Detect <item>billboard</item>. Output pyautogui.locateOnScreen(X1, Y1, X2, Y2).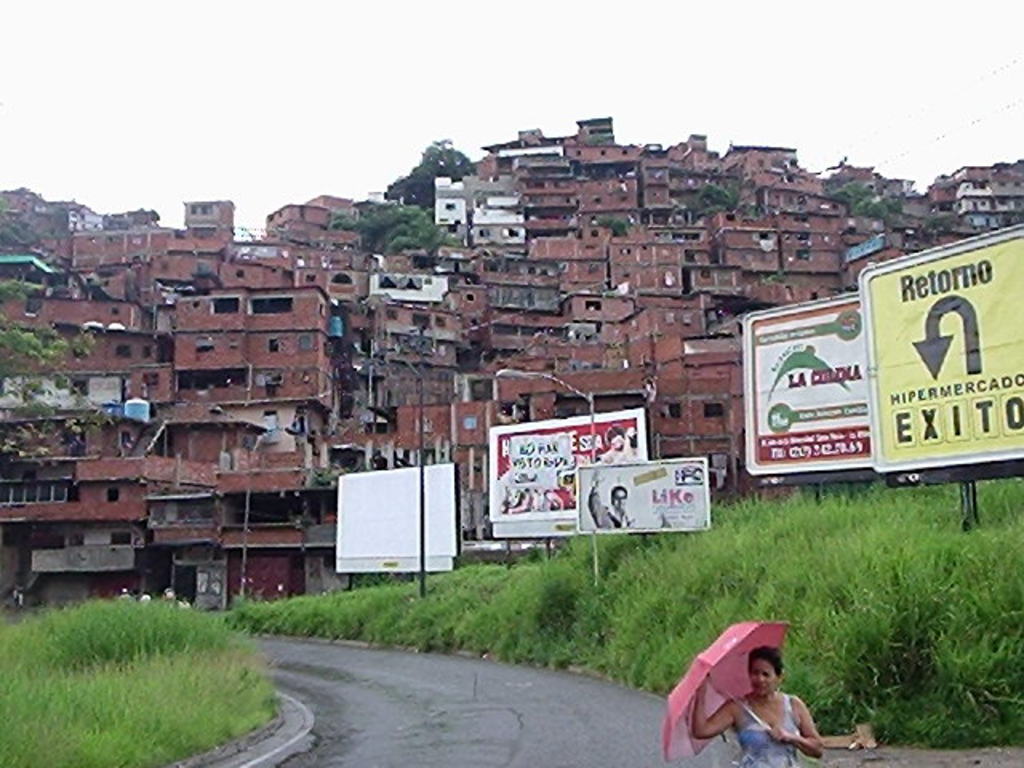
pyautogui.locateOnScreen(490, 406, 646, 515).
